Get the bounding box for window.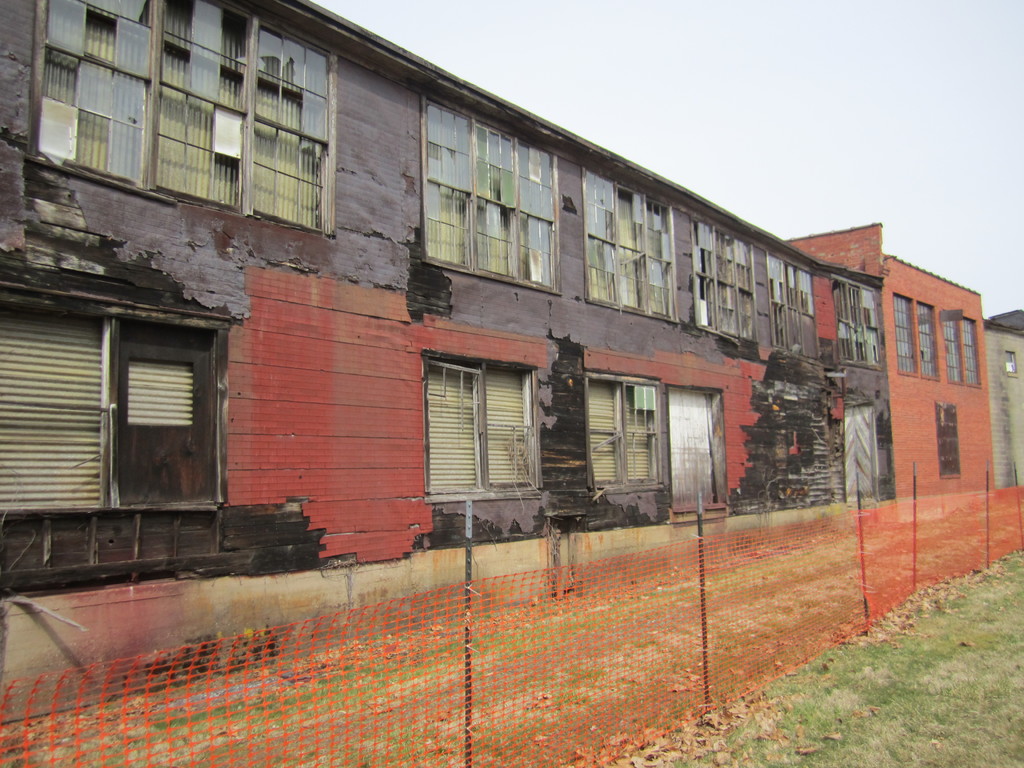
rect(1006, 349, 1018, 375).
